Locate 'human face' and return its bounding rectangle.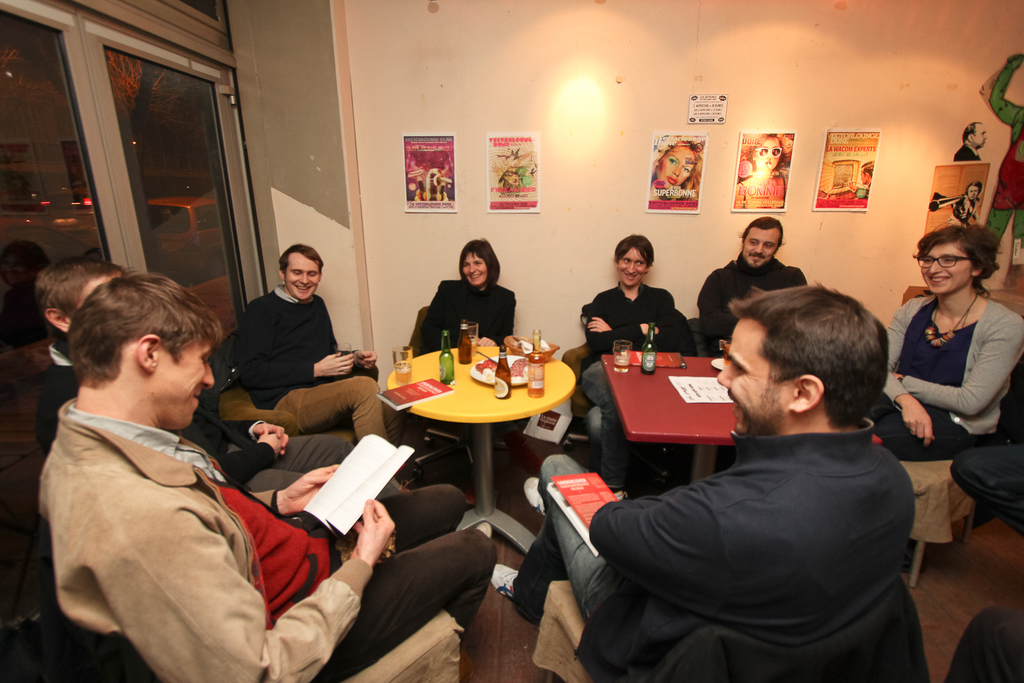
[x1=860, y1=166, x2=863, y2=186].
